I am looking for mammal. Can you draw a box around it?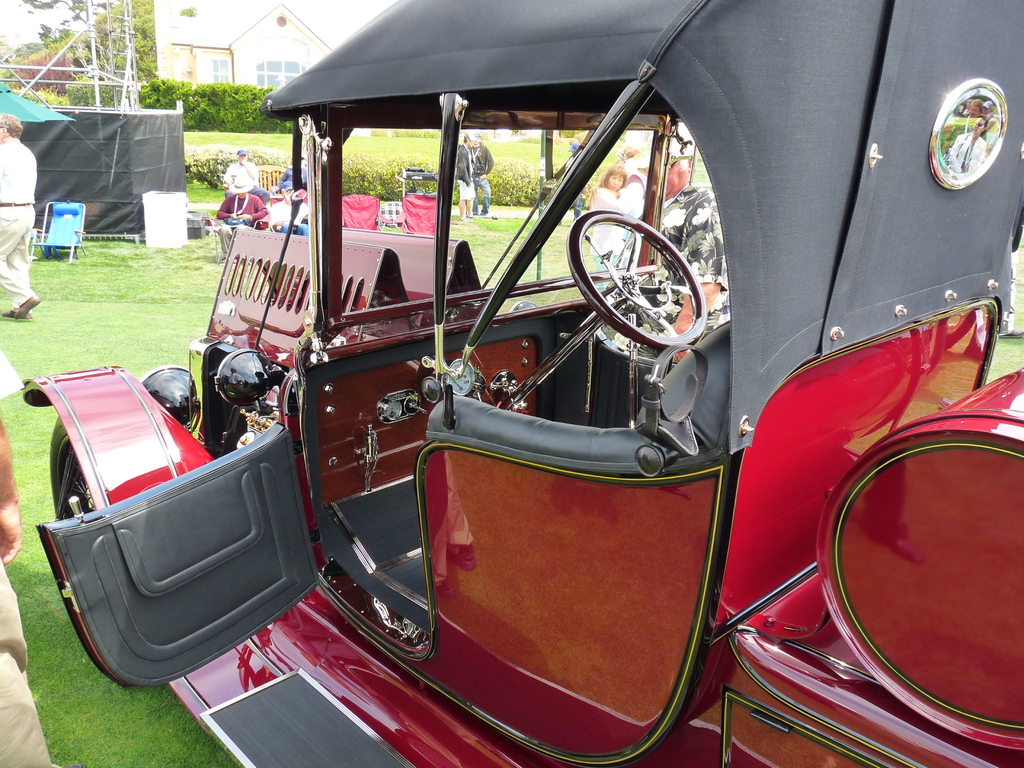
Sure, the bounding box is <bbox>223, 147, 267, 209</bbox>.
